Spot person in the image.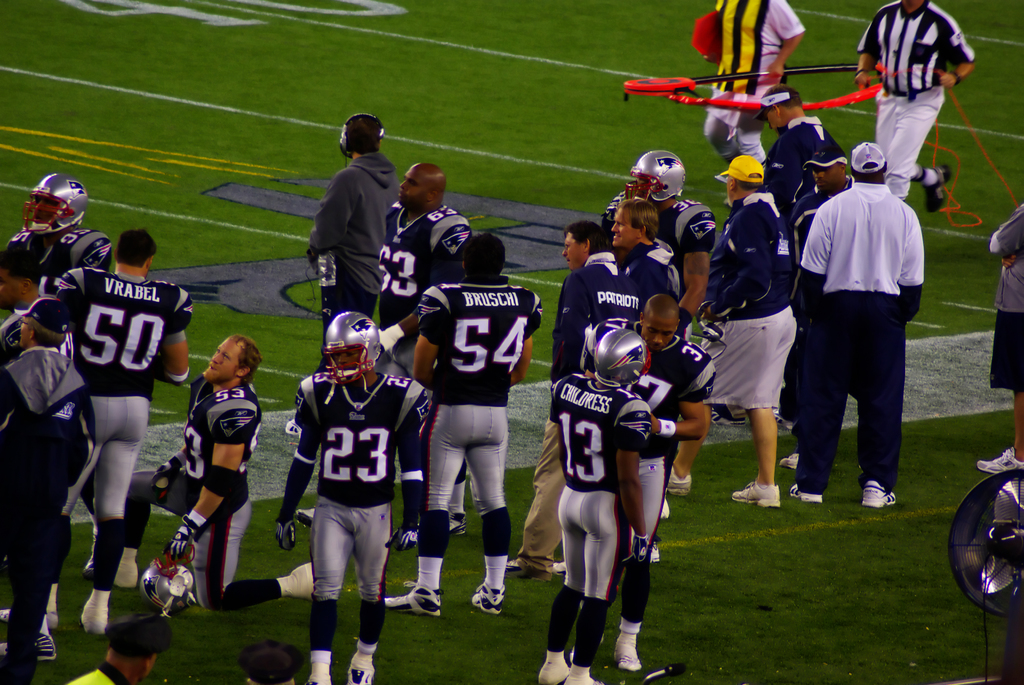
person found at 238 642 306 684.
